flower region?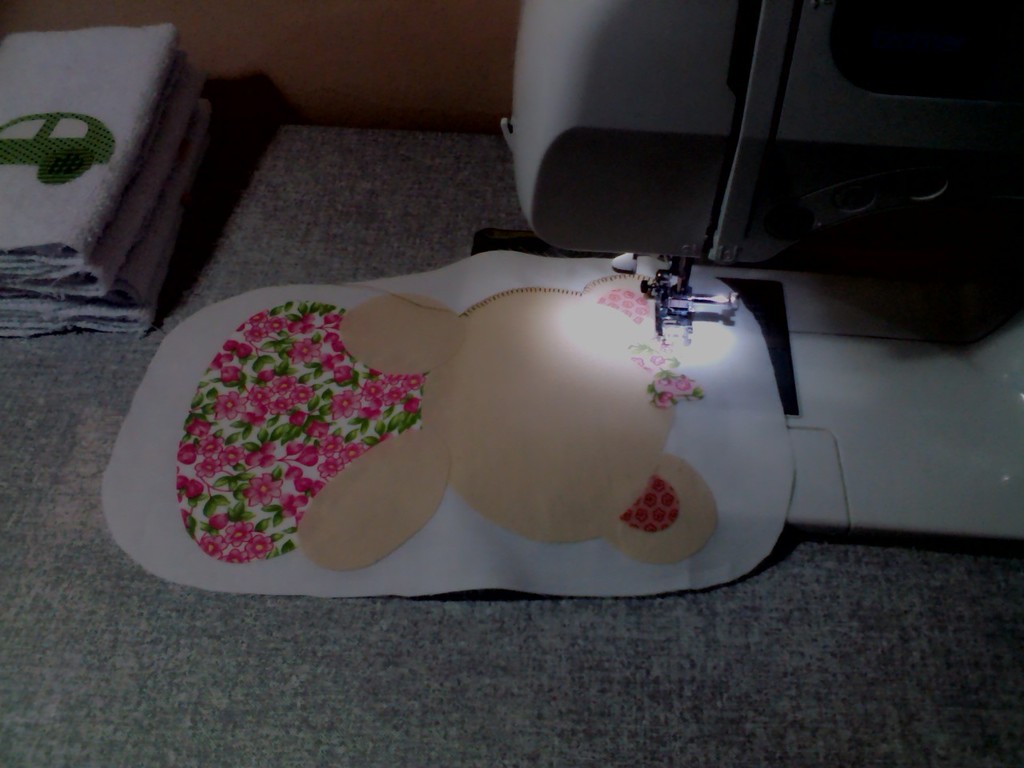
{"x1": 646, "y1": 364, "x2": 650, "y2": 370}
